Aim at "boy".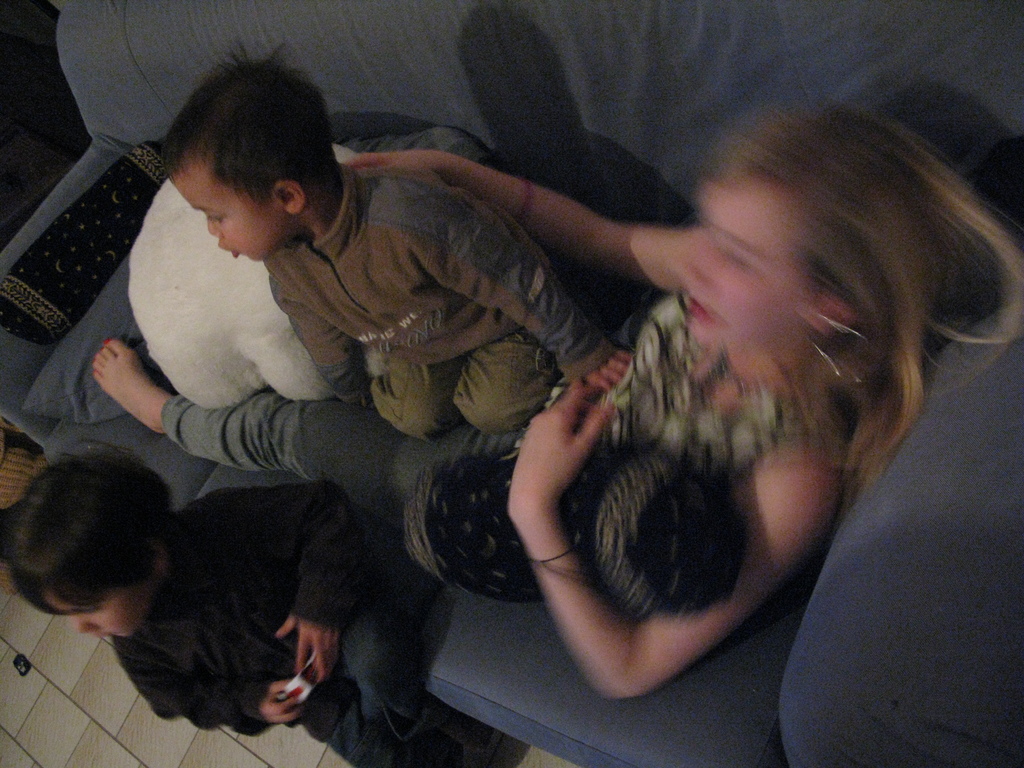
Aimed at {"left": 140, "top": 56, "right": 652, "bottom": 443}.
